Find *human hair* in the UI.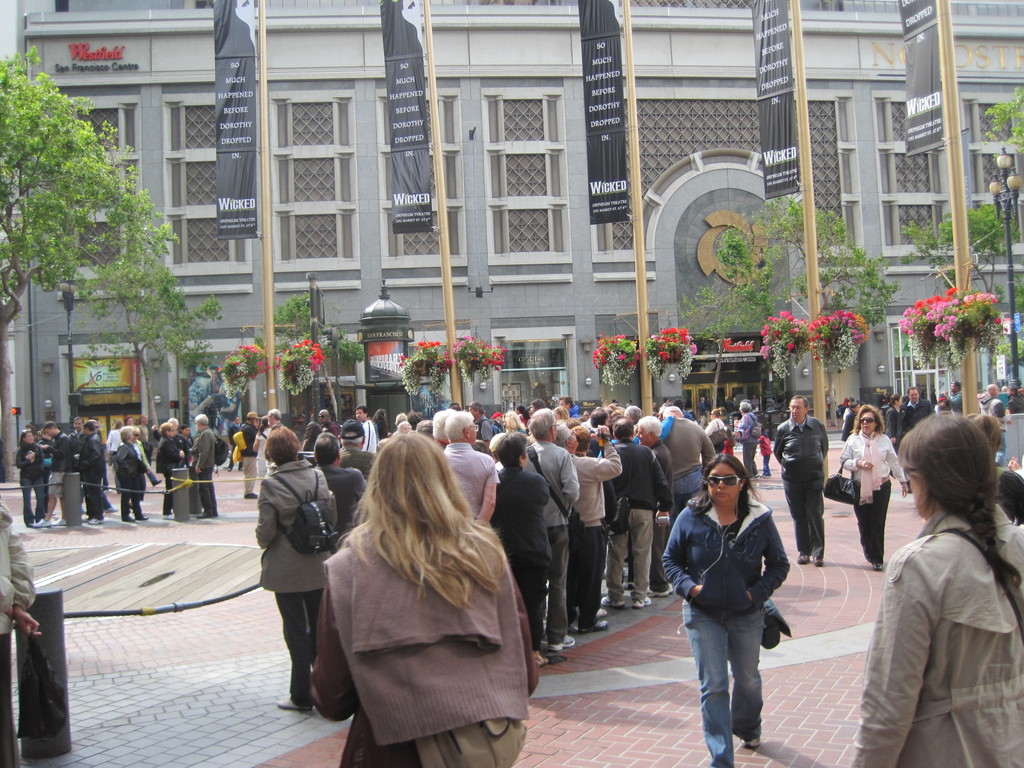
UI element at 950/380/957/391.
